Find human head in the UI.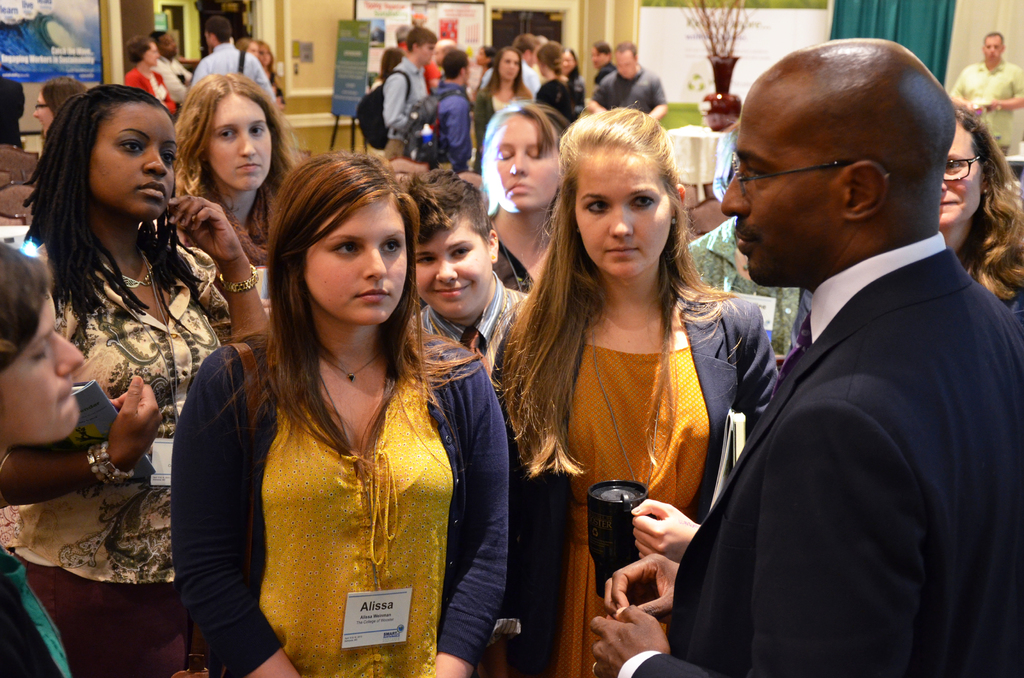
UI element at <region>399, 167, 500, 322</region>.
